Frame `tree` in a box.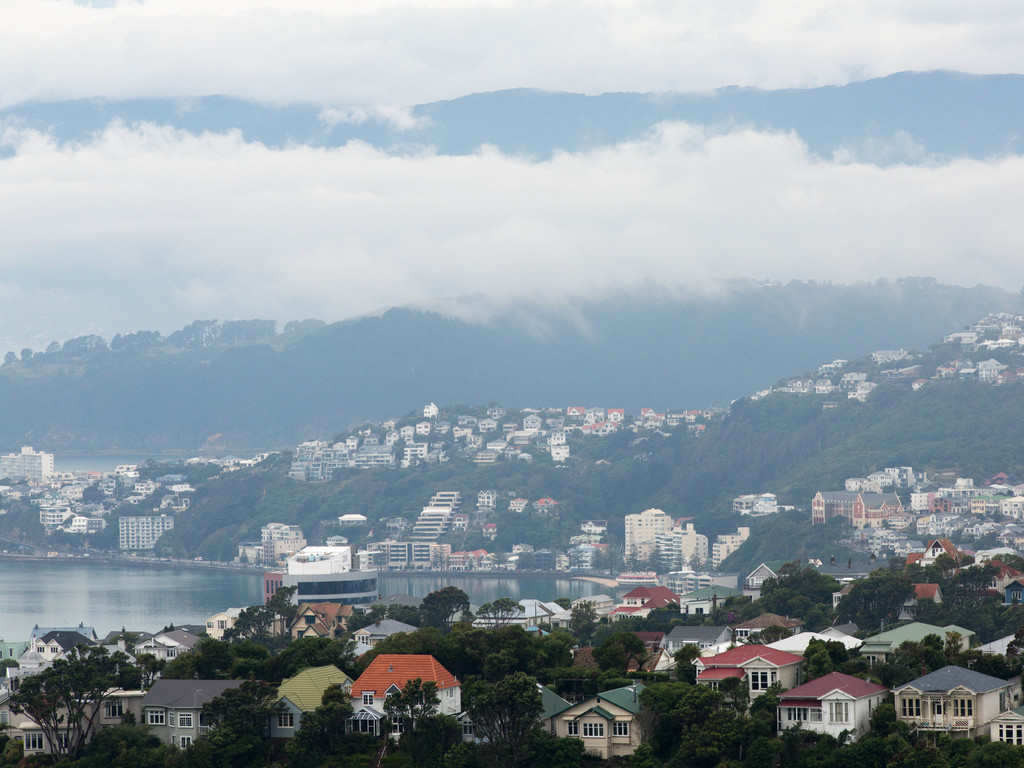
bbox(471, 628, 542, 660).
